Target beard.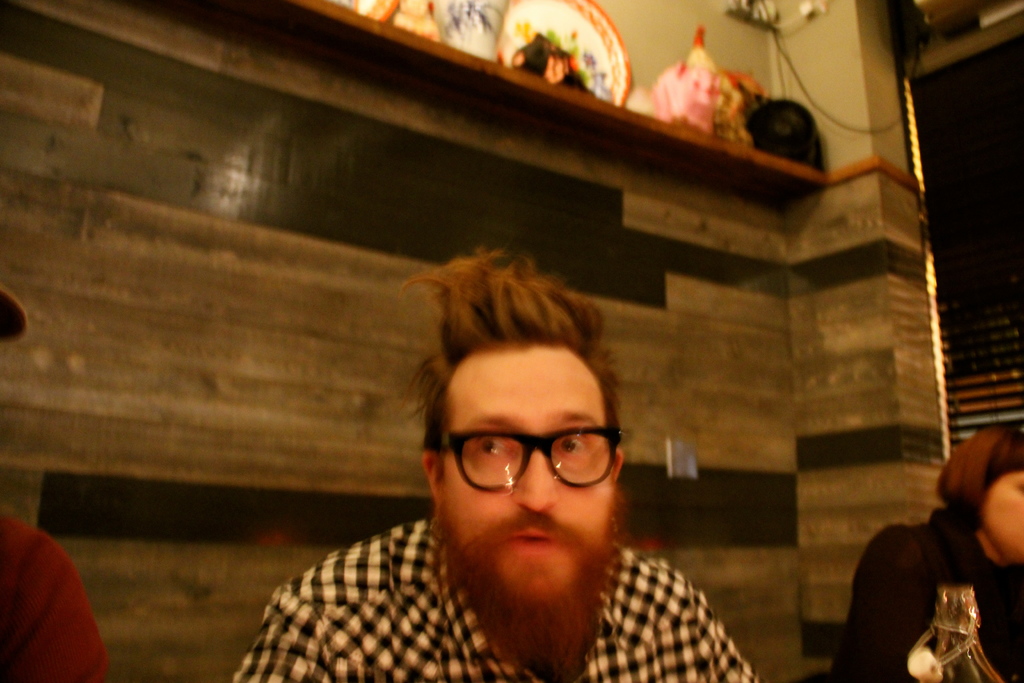
Target region: locate(428, 440, 624, 648).
